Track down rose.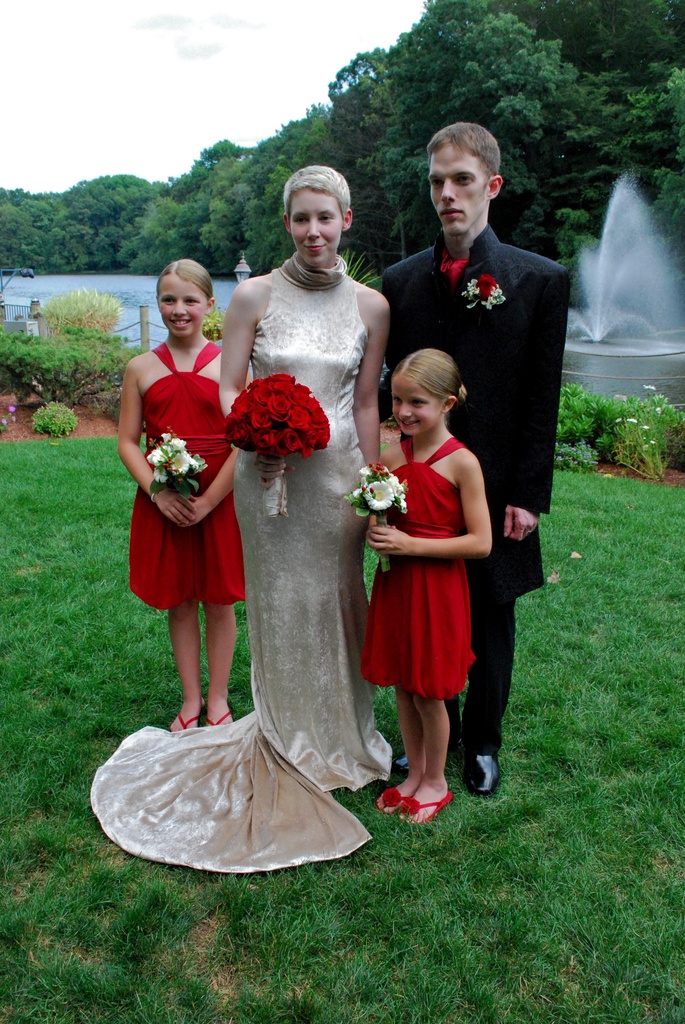
Tracked to <bbox>475, 273, 498, 300</bbox>.
